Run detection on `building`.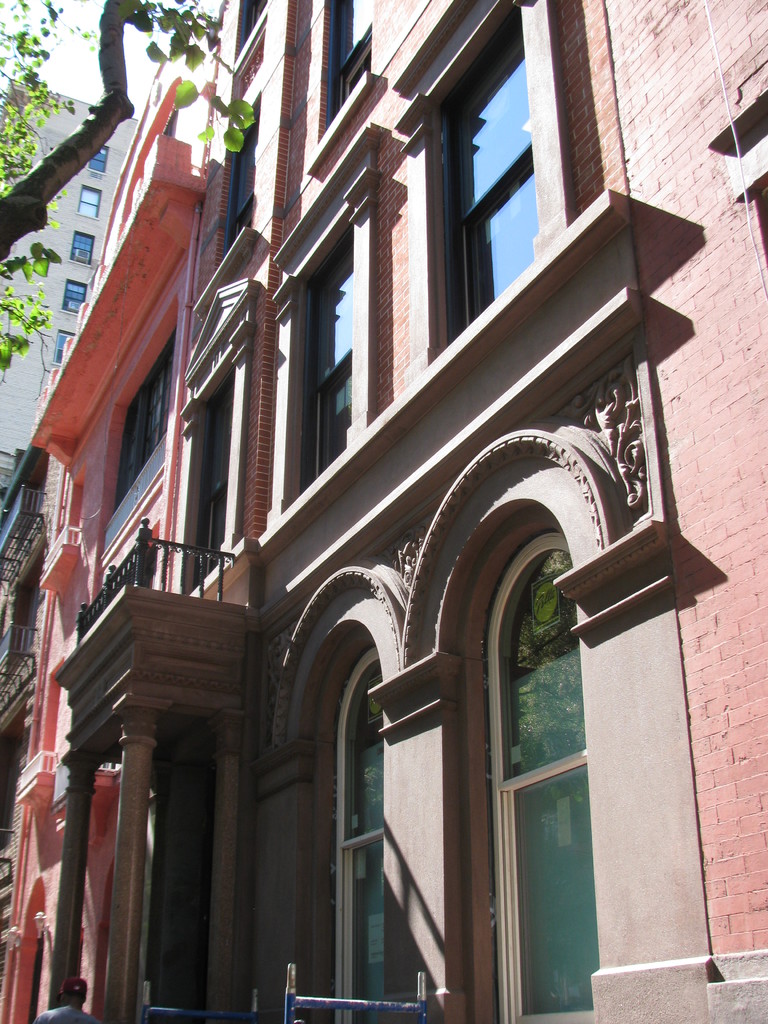
Result: rect(0, 76, 145, 452).
